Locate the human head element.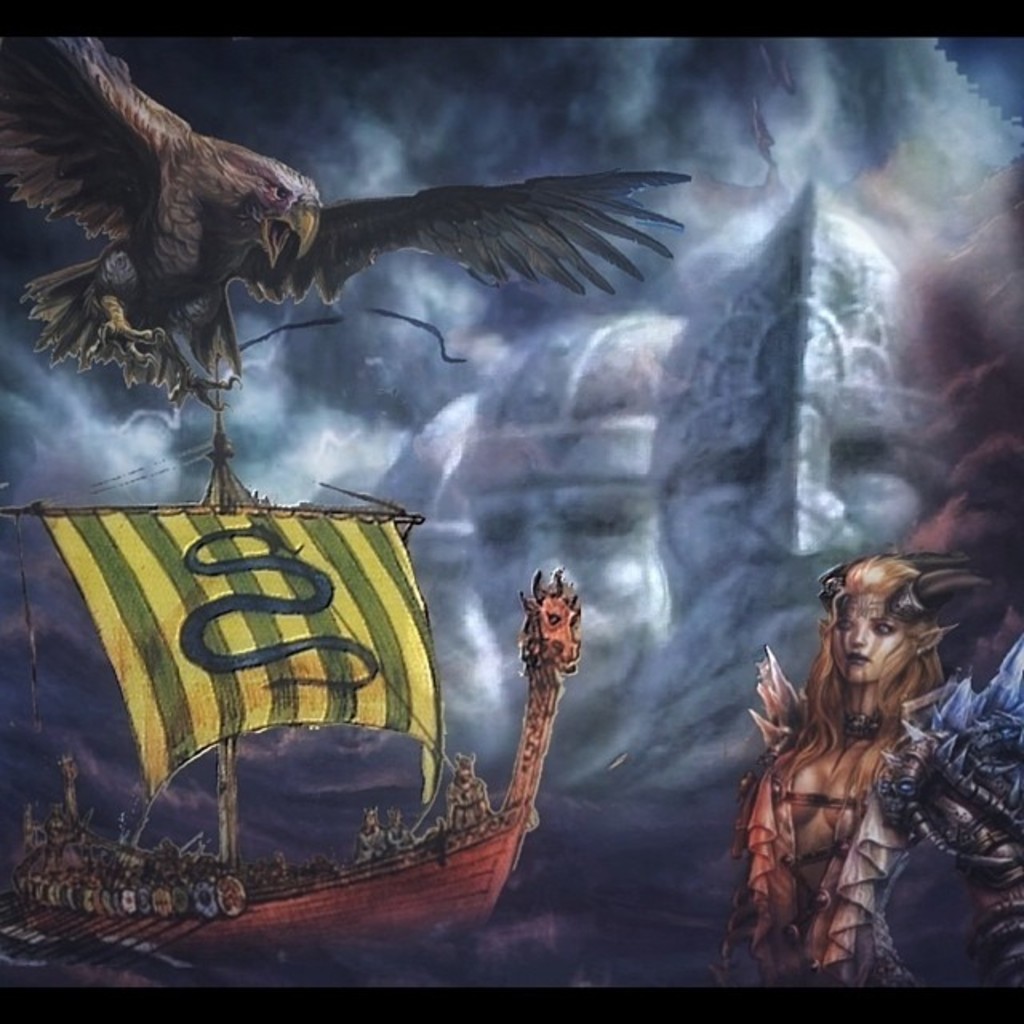
Element bbox: [917, 562, 1022, 667].
